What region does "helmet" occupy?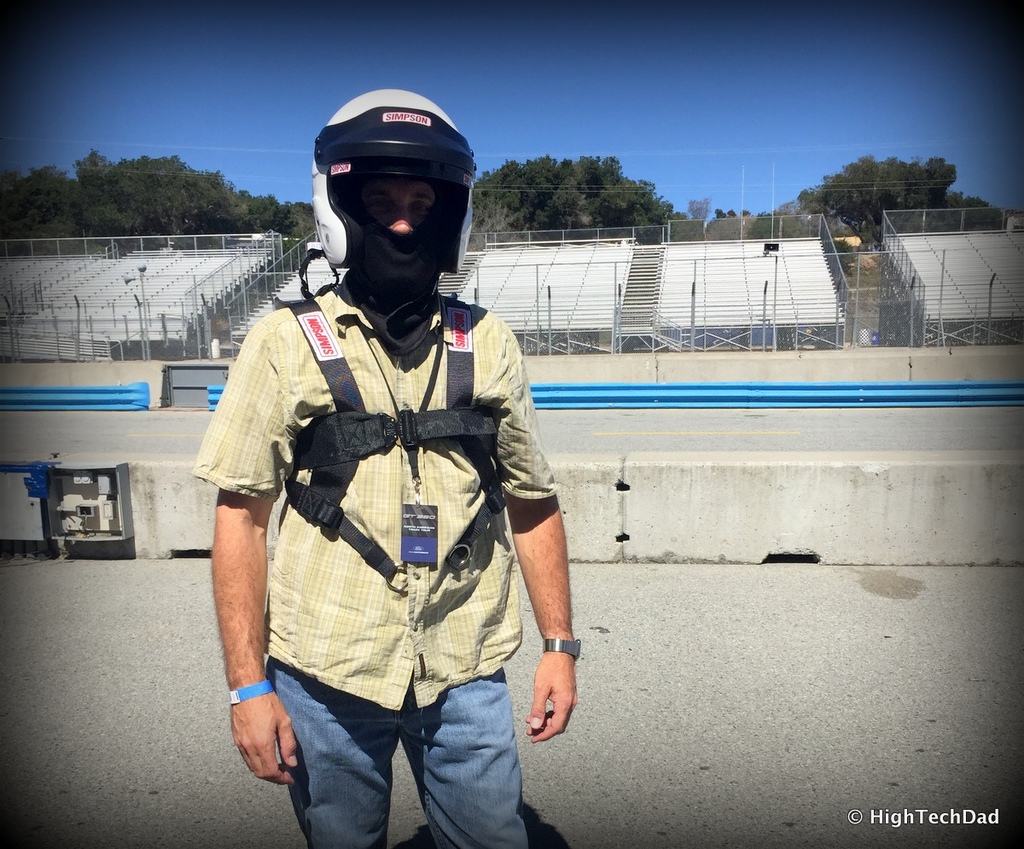
[x1=300, y1=87, x2=471, y2=317].
